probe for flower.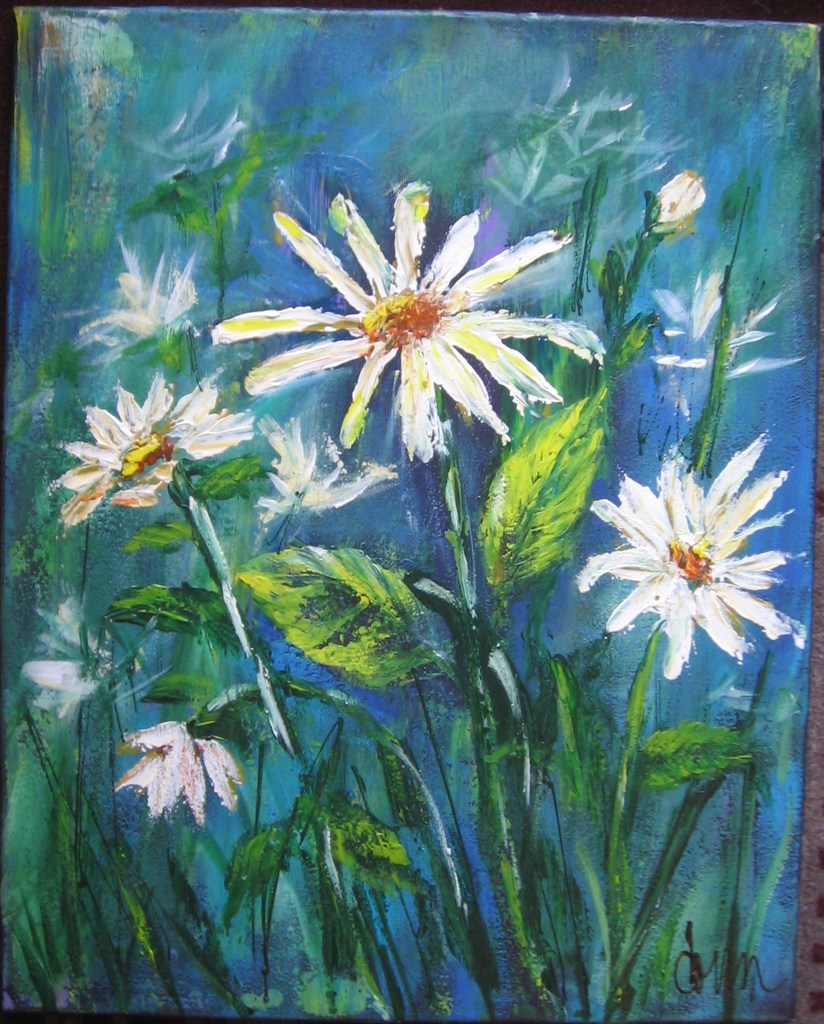
Probe result: [left=19, top=599, right=118, bottom=720].
